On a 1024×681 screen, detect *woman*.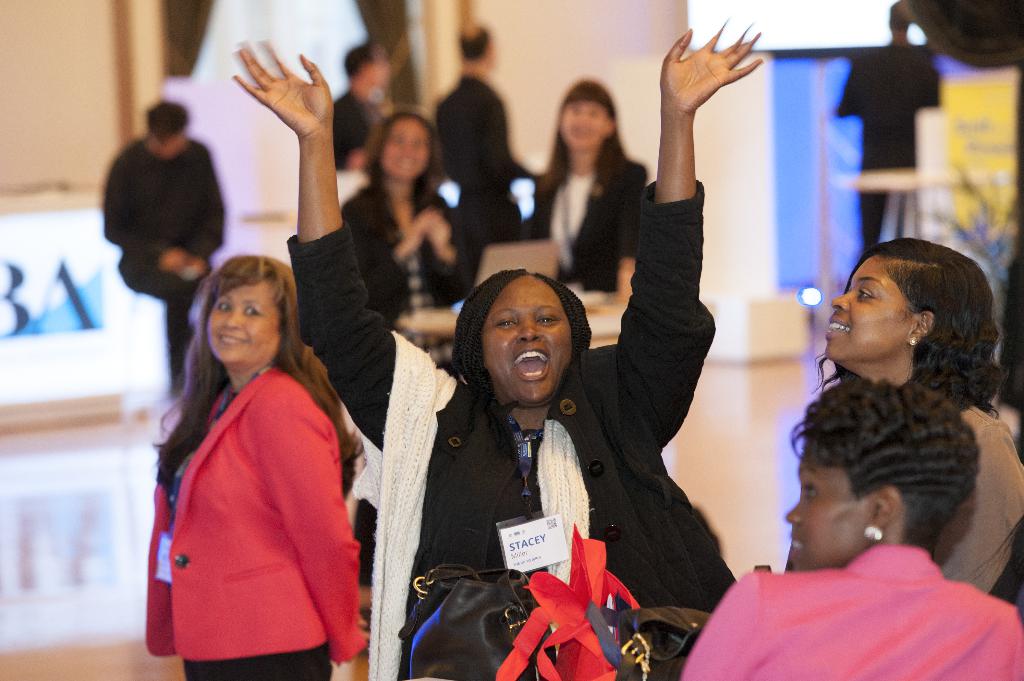
locate(330, 102, 488, 336).
